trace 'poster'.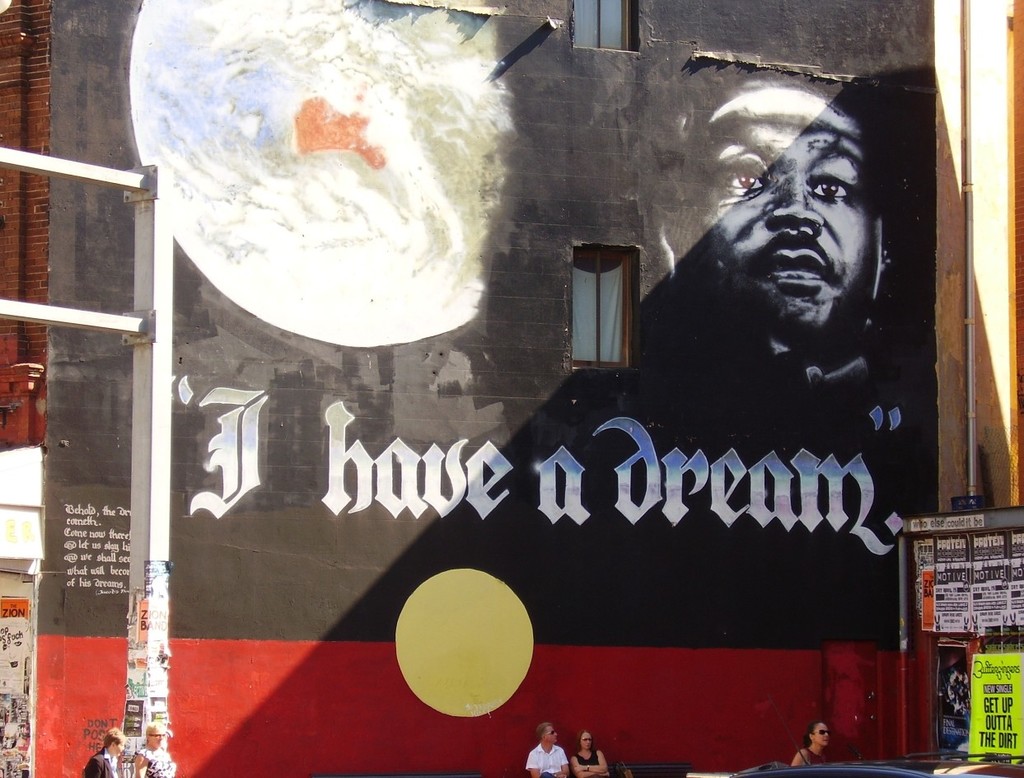
Traced to {"x1": 24, "y1": 0, "x2": 938, "y2": 777}.
